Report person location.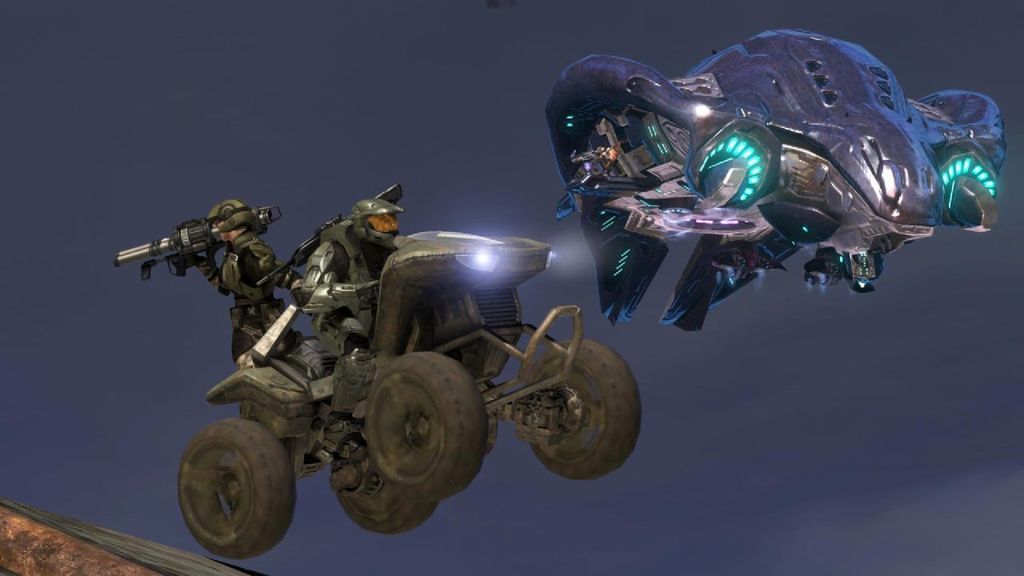
Report: x1=225, y1=203, x2=288, y2=400.
